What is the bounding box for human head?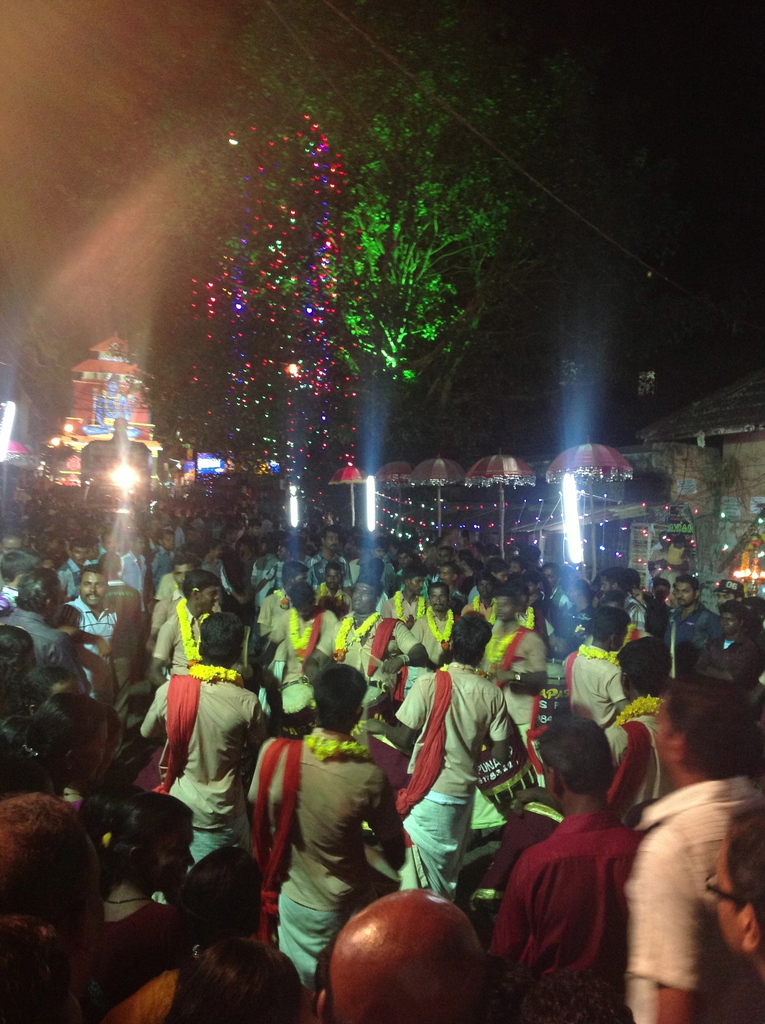
detection(2, 625, 37, 691).
